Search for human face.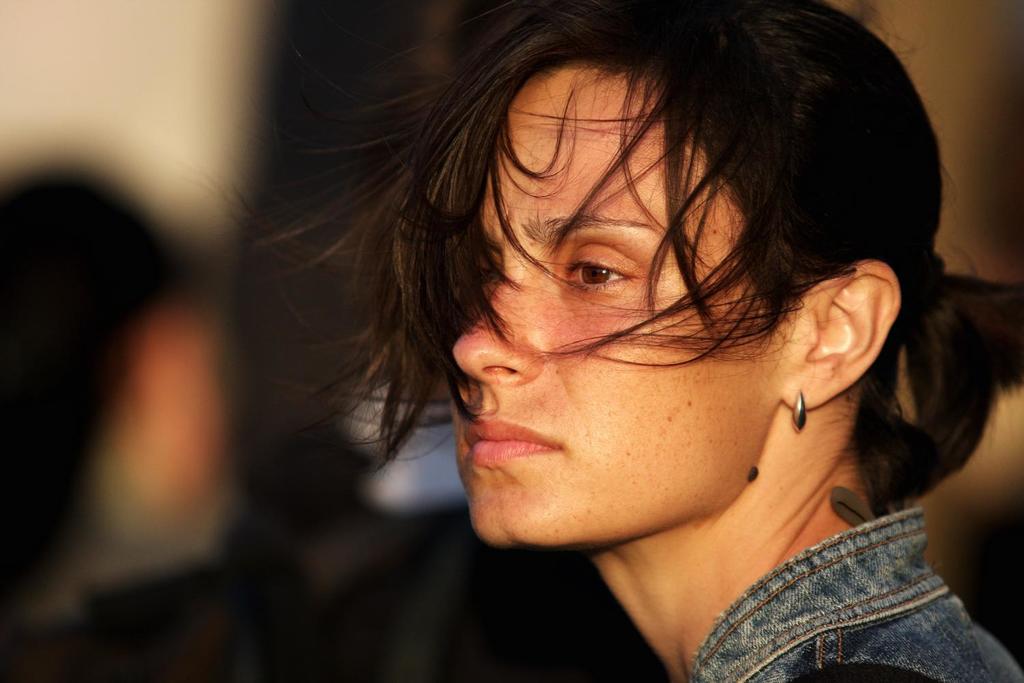
Found at [x1=437, y1=65, x2=789, y2=541].
